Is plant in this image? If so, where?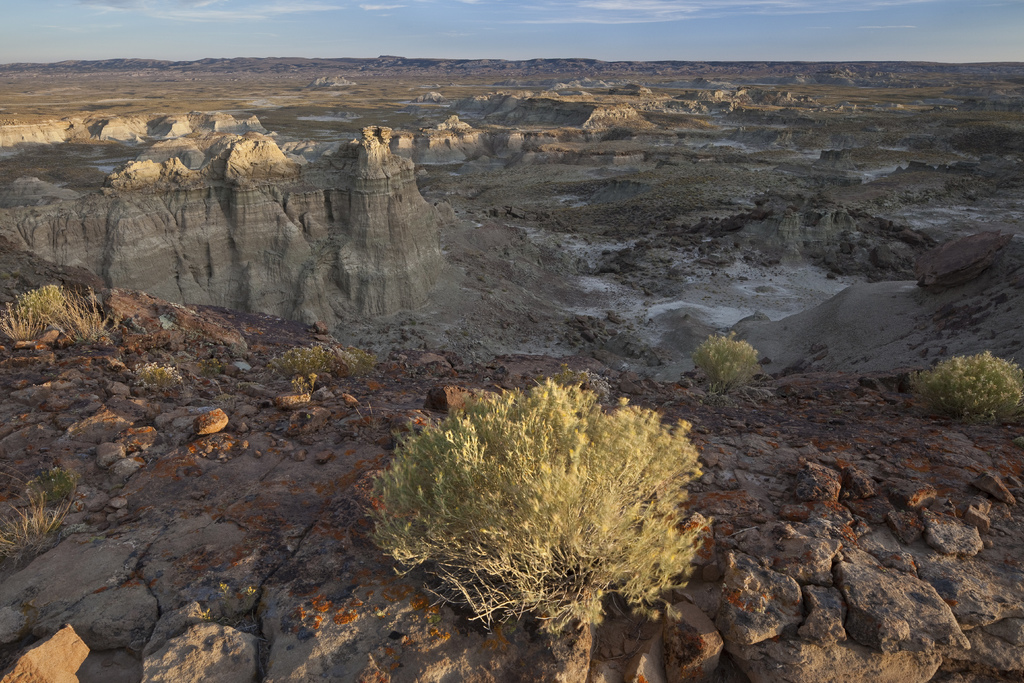
Yes, at {"left": 17, "top": 462, "right": 93, "bottom": 504}.
